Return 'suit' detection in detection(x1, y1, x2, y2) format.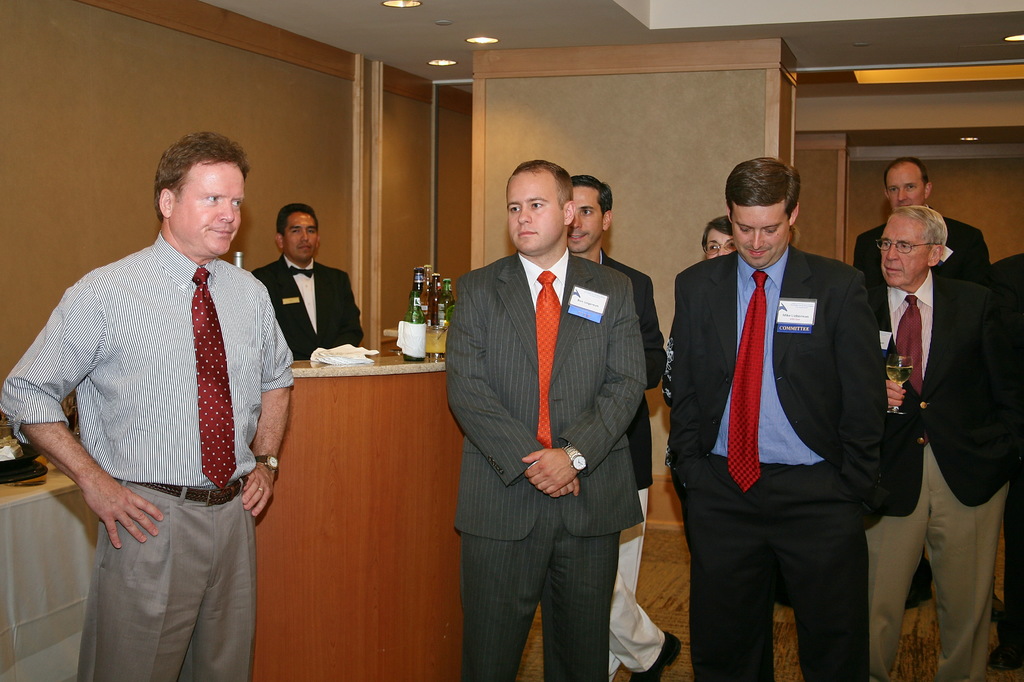
detection(254, 257, 363, 356).
